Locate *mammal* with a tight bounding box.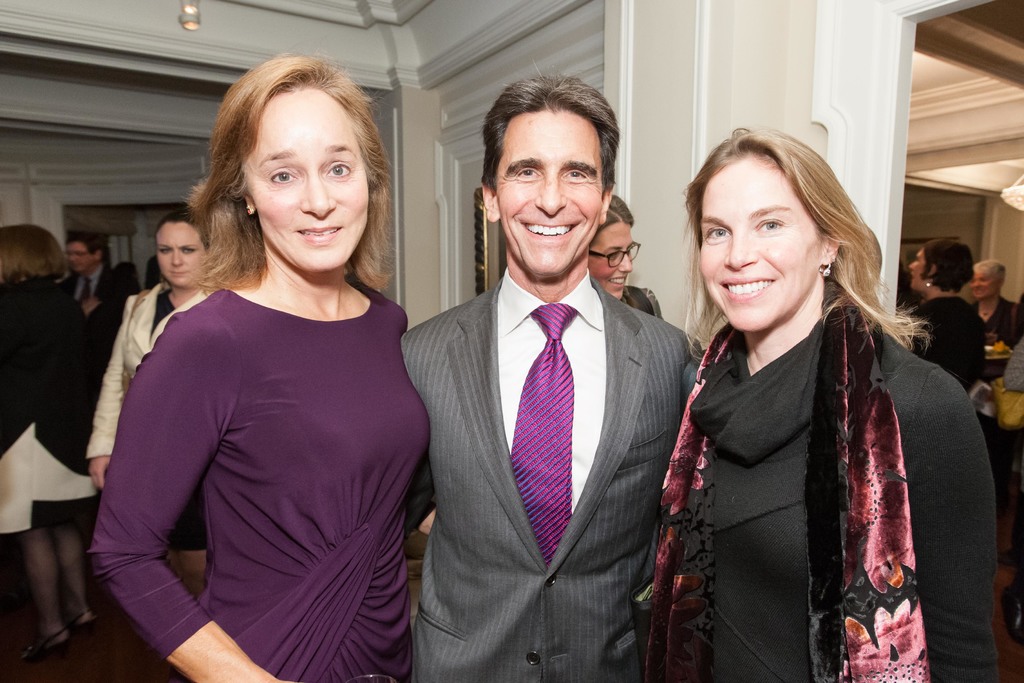
left=87, top=214, right=216, bottom=598.
